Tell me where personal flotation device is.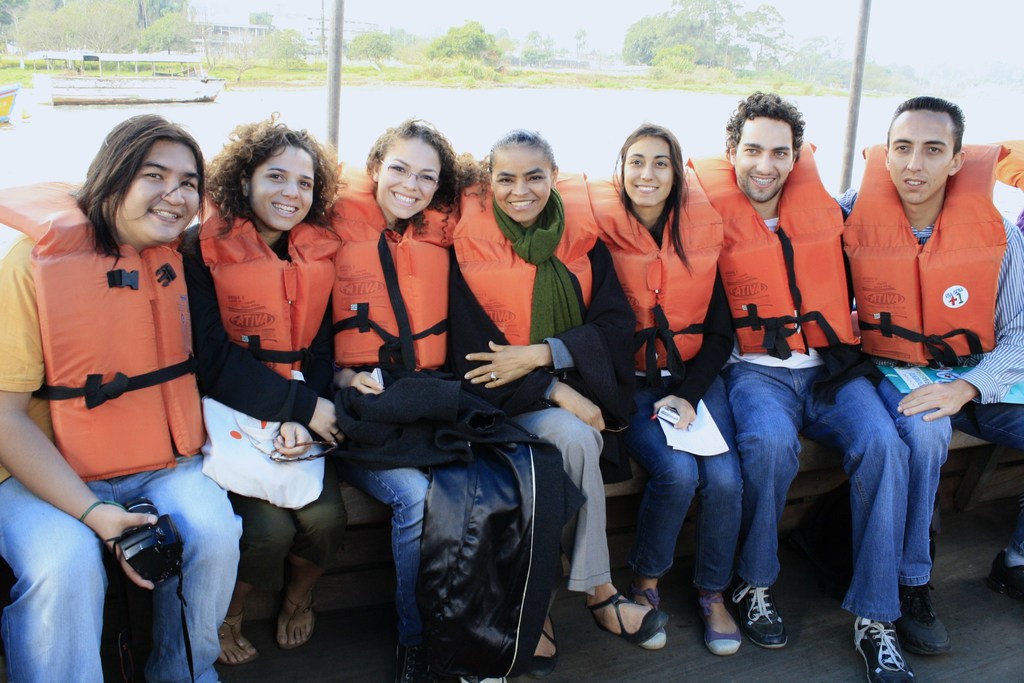
personal flotation device is at Rect(831, 141, 1009, 374).
